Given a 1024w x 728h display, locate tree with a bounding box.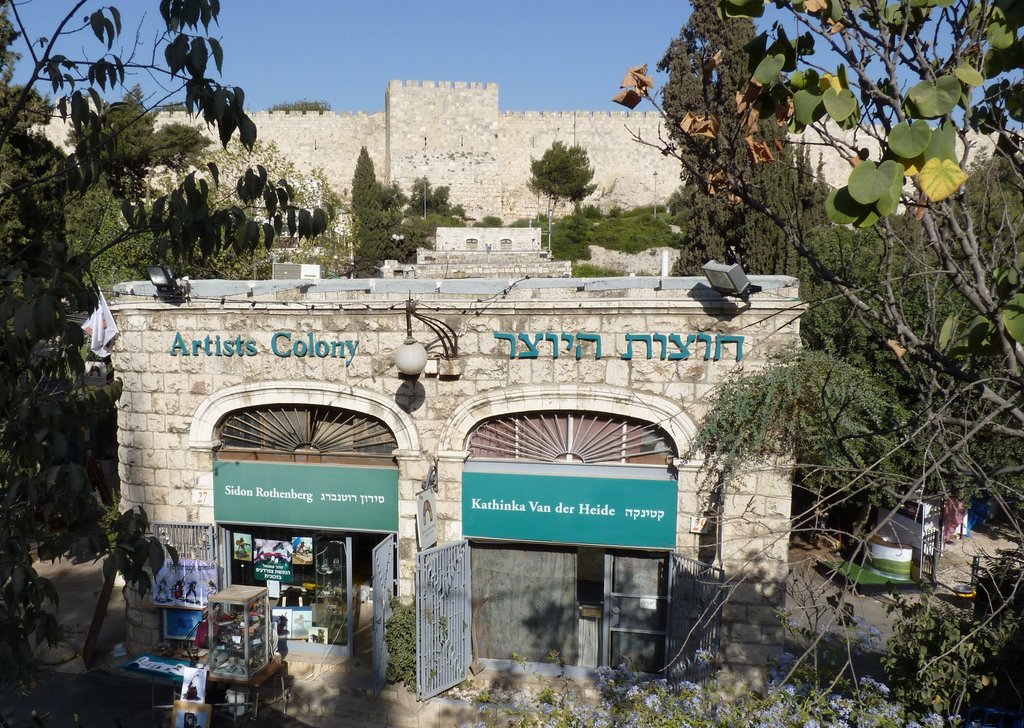
Located: crop(84, 75, 157, 216).
